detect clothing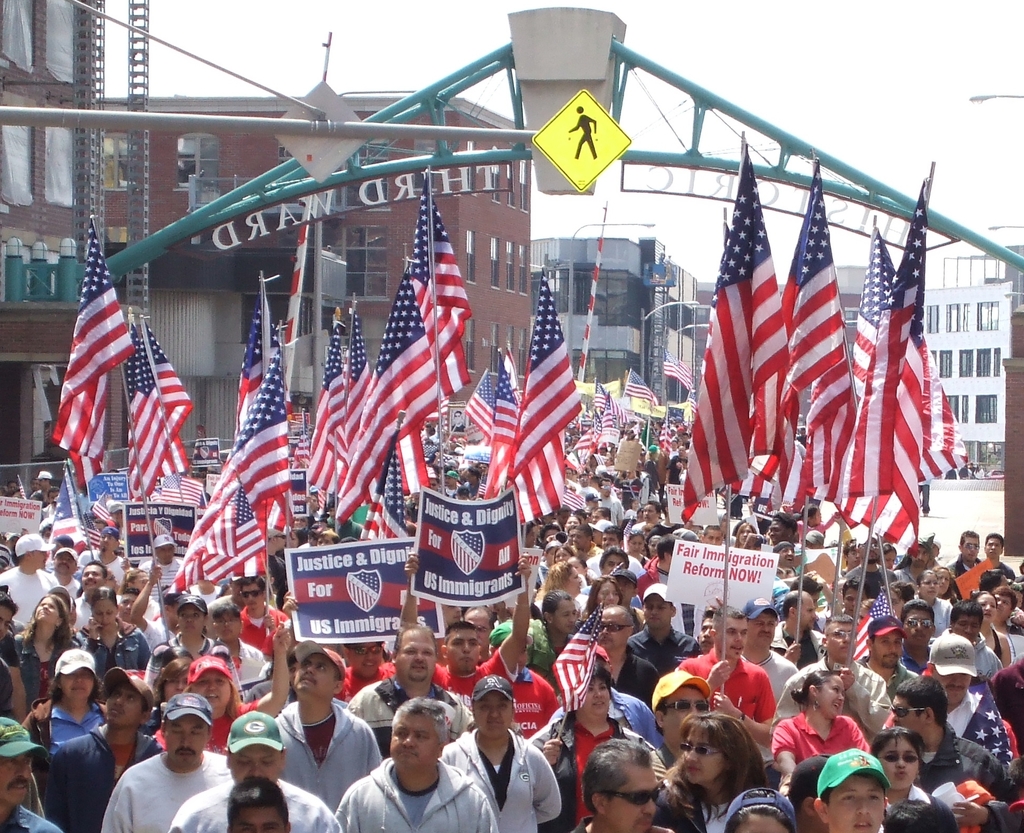
{"left": 170, "top": 779, "right": 344, "bottom": 832}
